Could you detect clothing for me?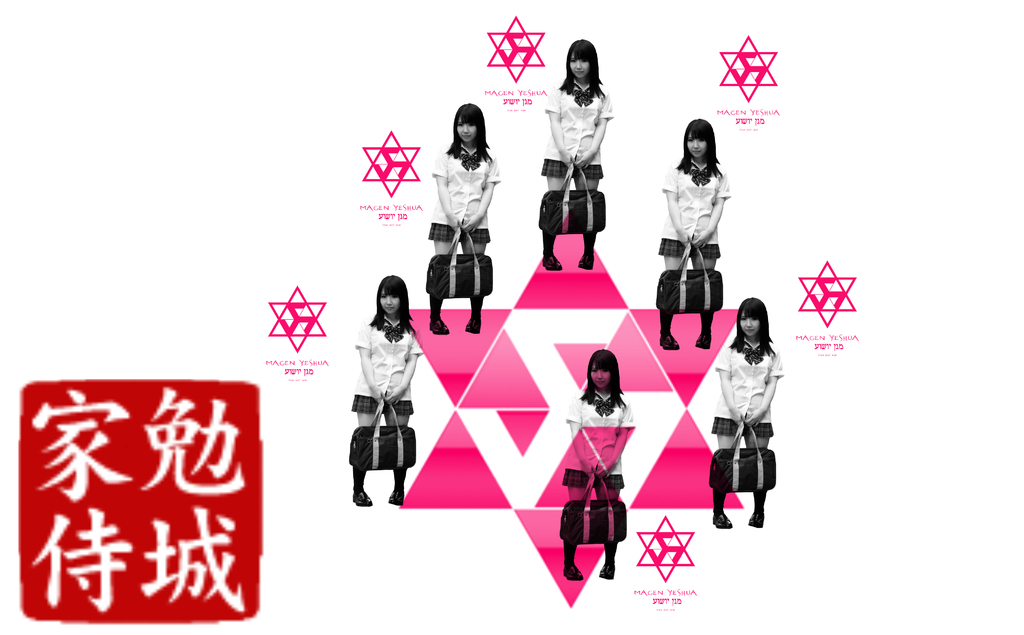
Detection result: bbox(426, 159, 486, 237).
